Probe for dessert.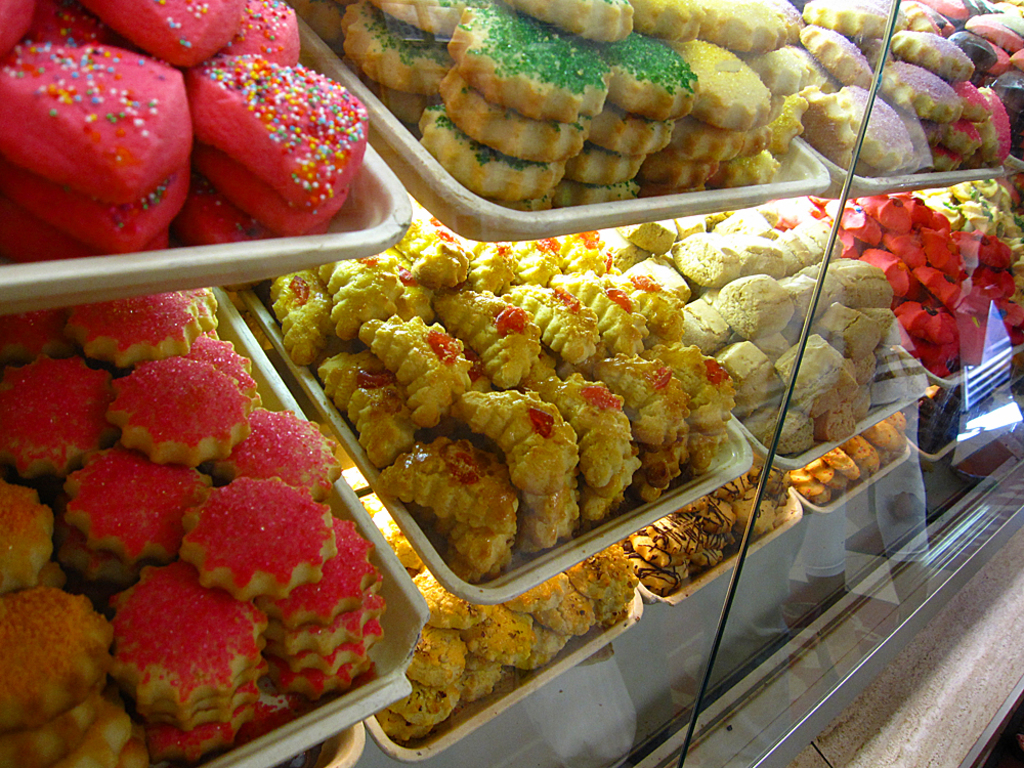
Probe result: box=[583, 482, 639, 524].
